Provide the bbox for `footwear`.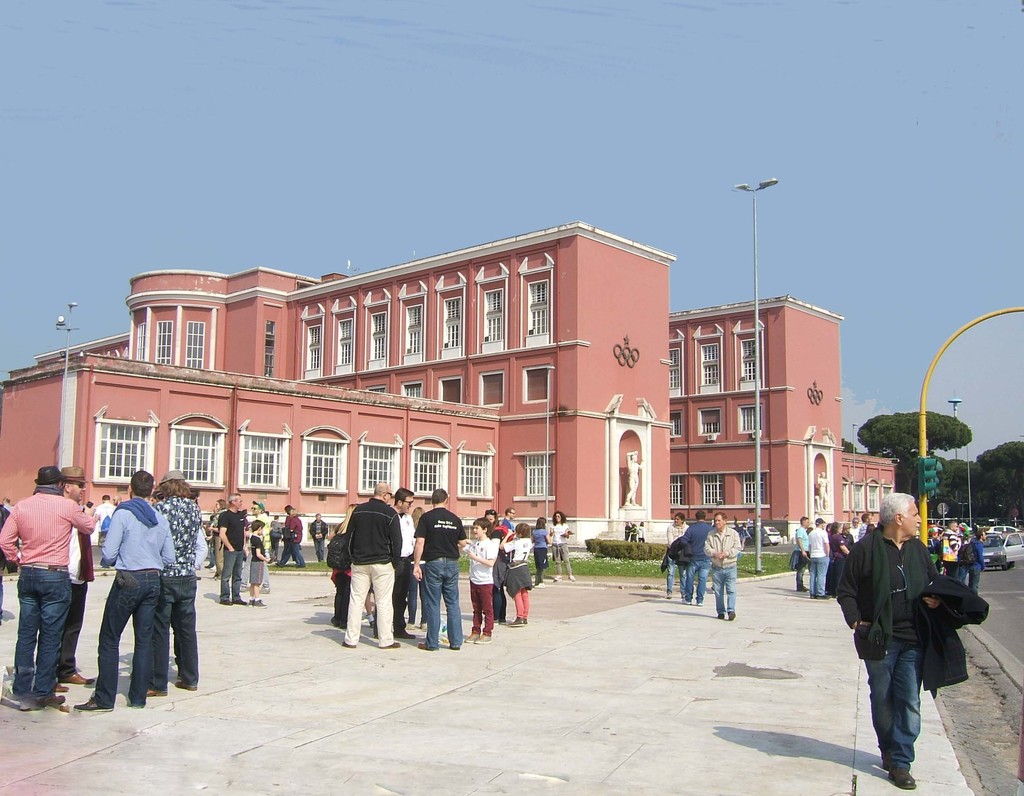
BBox(553, 574, 559, 583).
